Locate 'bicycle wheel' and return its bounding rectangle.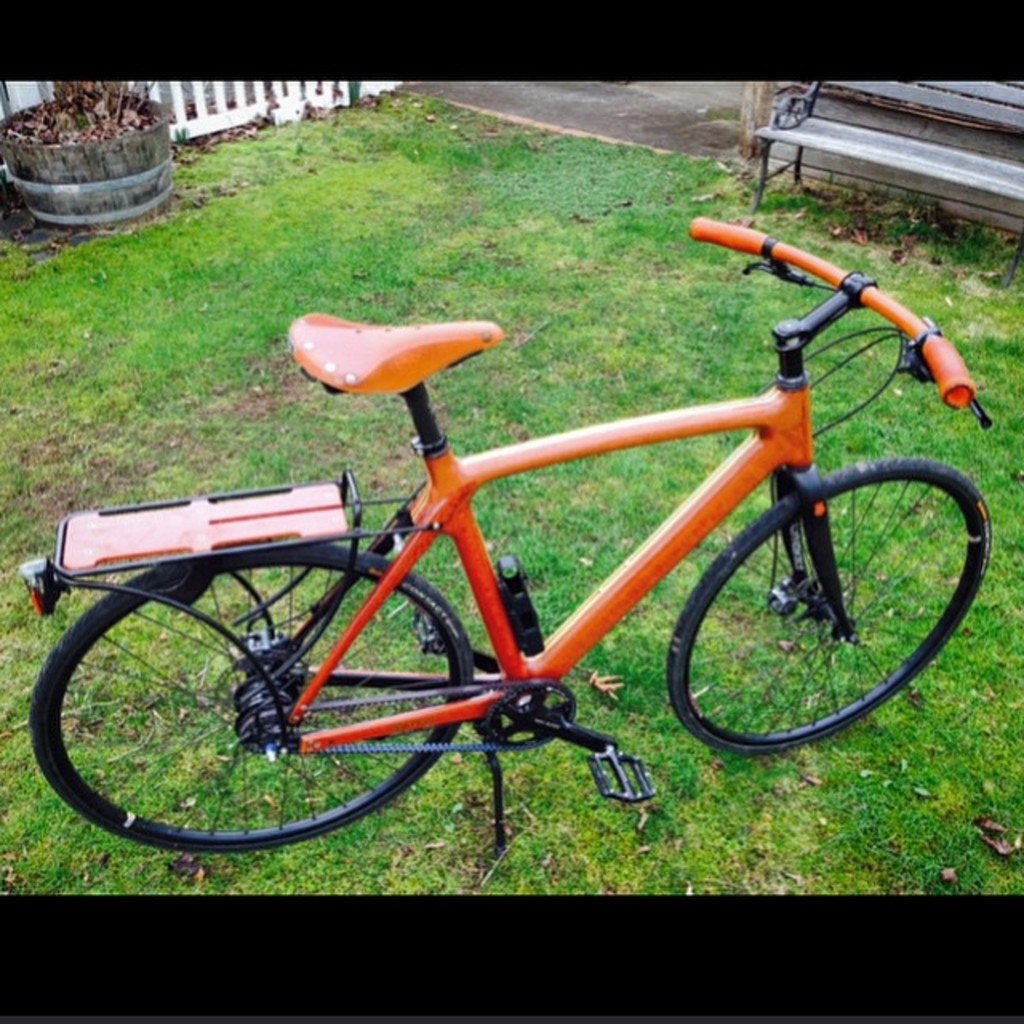
[left=18, top=544, right=474, bottom=850].
